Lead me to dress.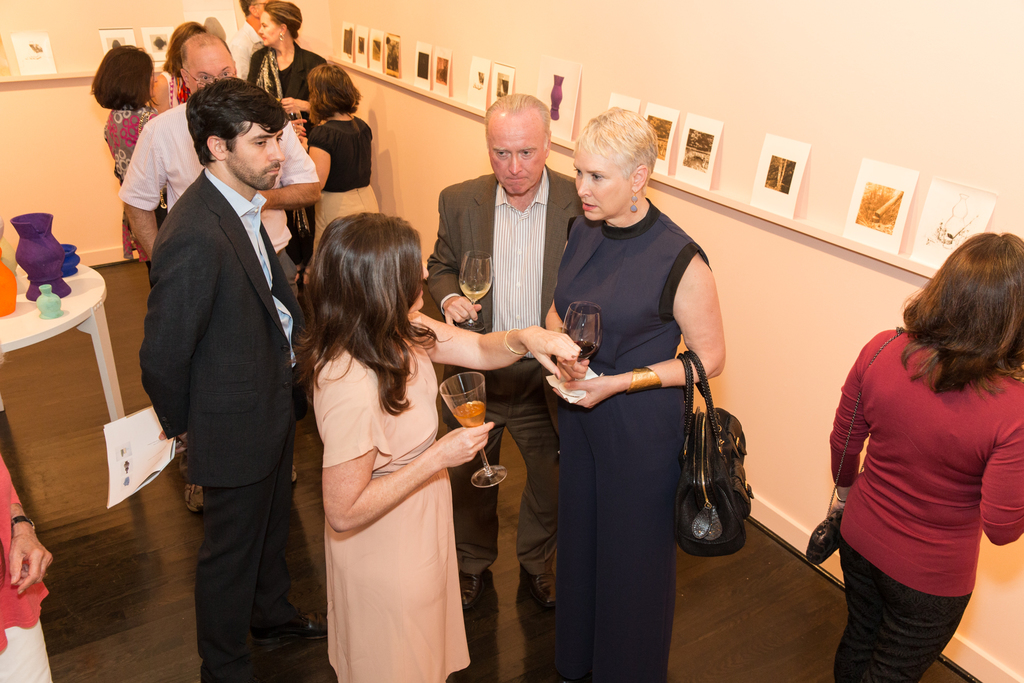
Lead to bbox=[552, 198, 714, 682].
